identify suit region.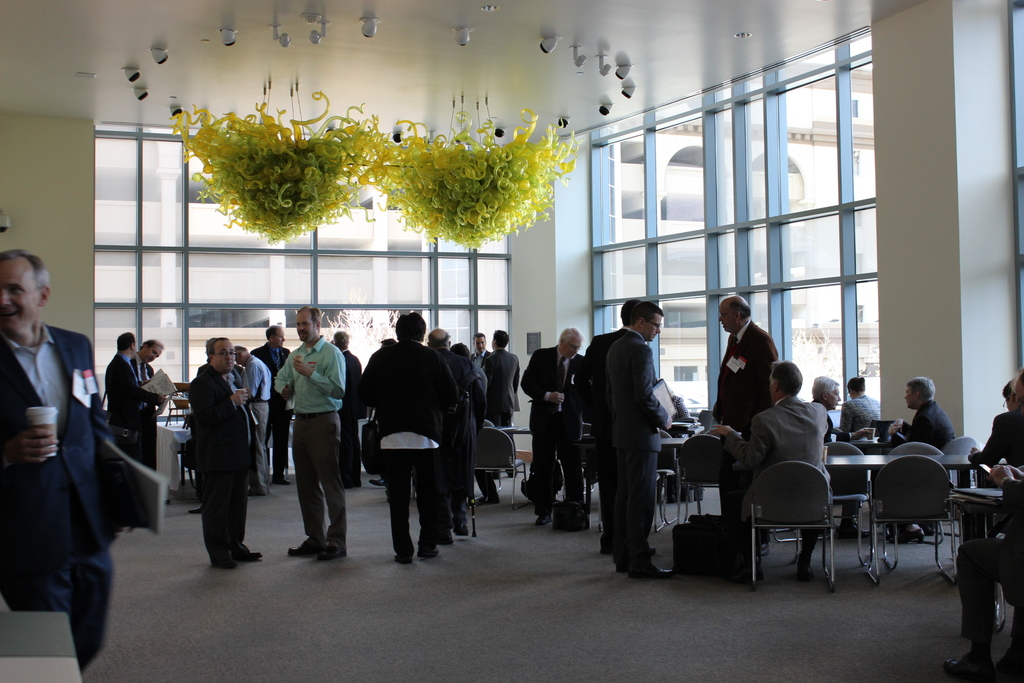
Region: locate(965, 411, 1023, 467).
